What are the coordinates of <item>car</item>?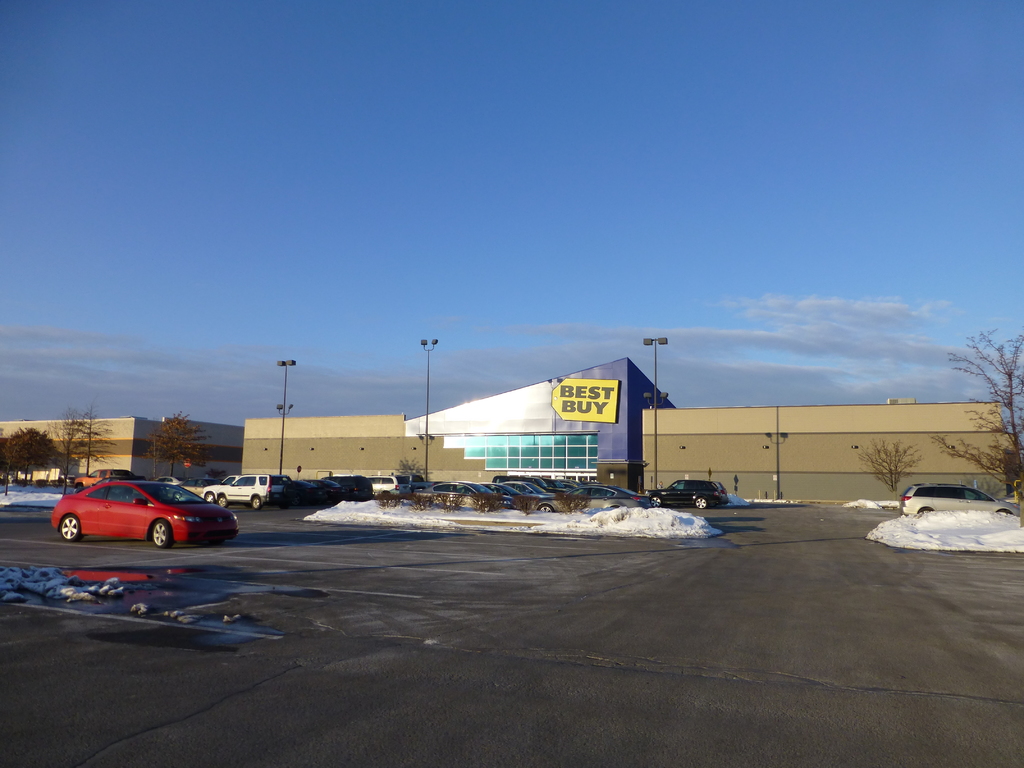
(640, 475, 732, 509).
